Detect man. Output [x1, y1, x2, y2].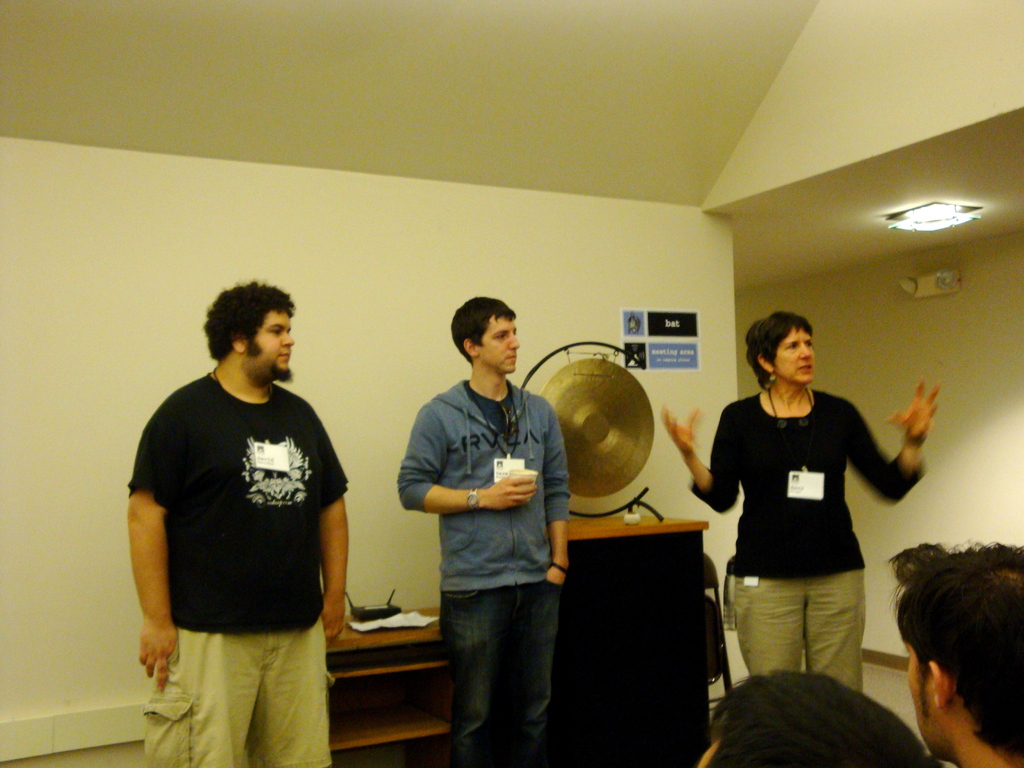
[891, 540, 1023, 767].
